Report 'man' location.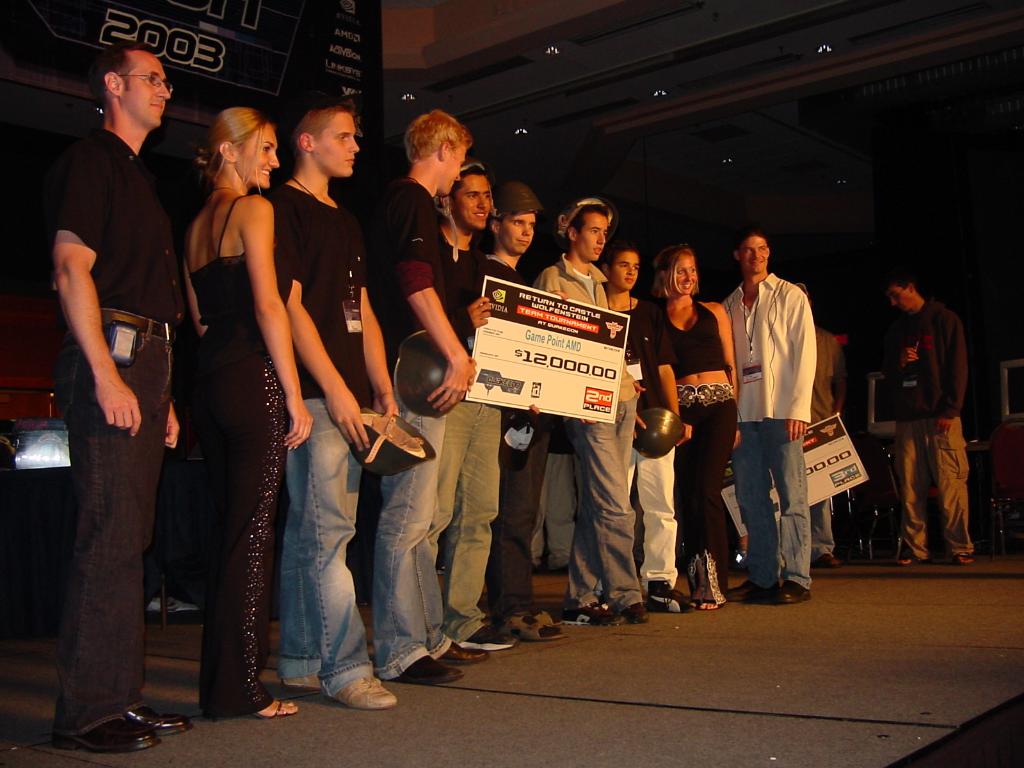
Report: box=[802, 280, 851, 572].
